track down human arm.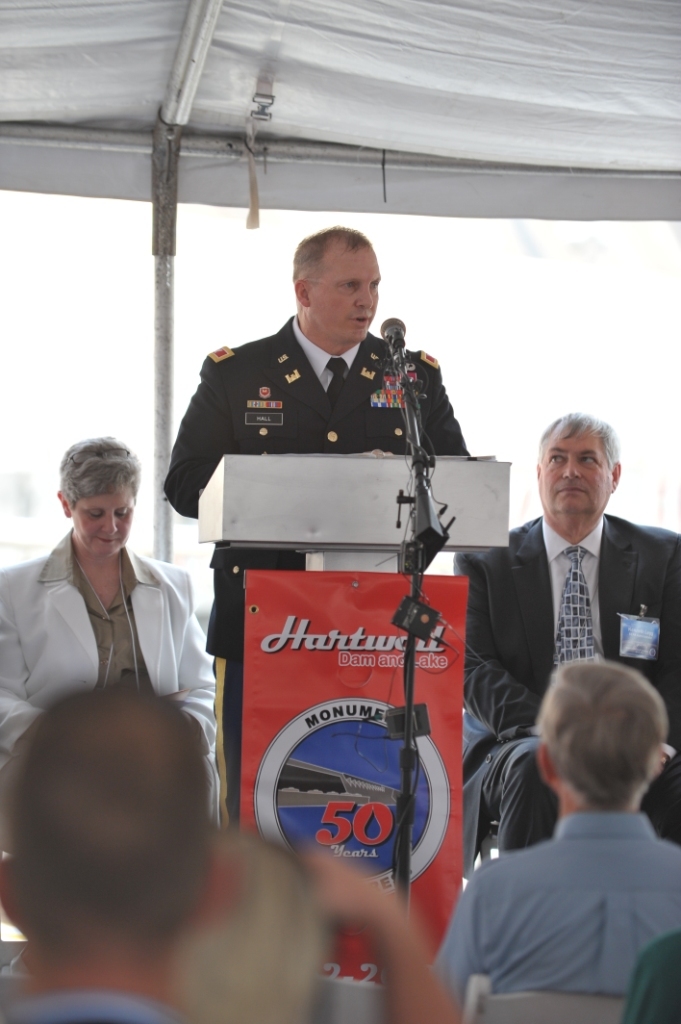
Tracked to bbox=(161, 344, 278, 523).
